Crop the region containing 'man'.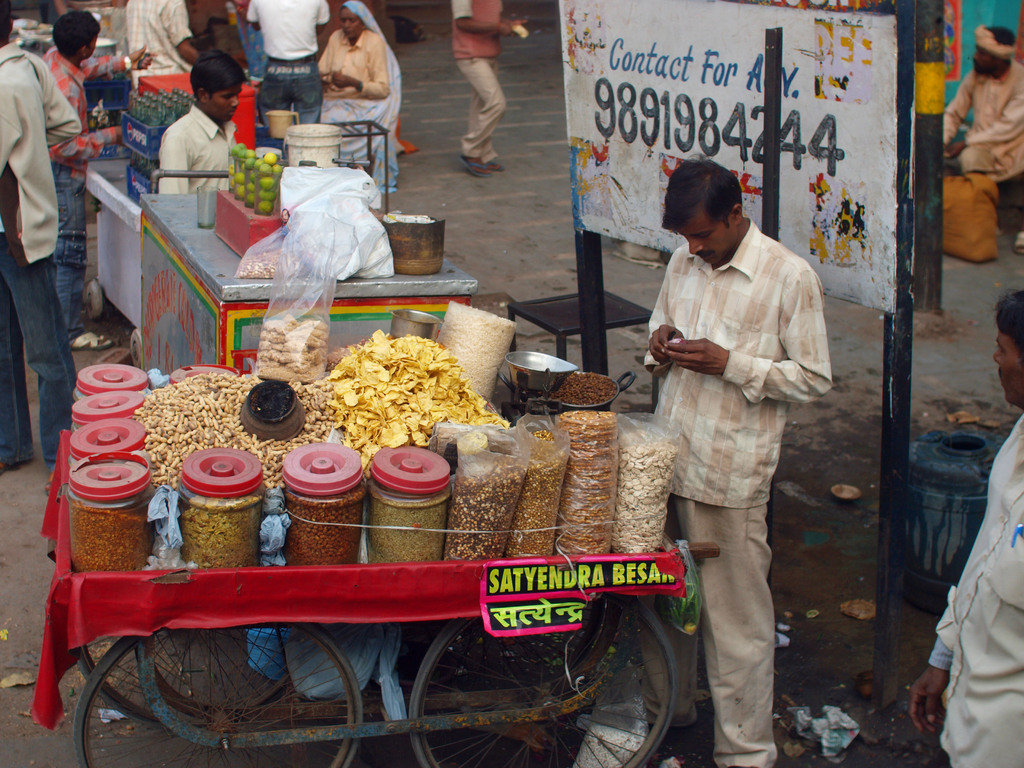
Crop region: bbox(128, 0, 207, 91).
